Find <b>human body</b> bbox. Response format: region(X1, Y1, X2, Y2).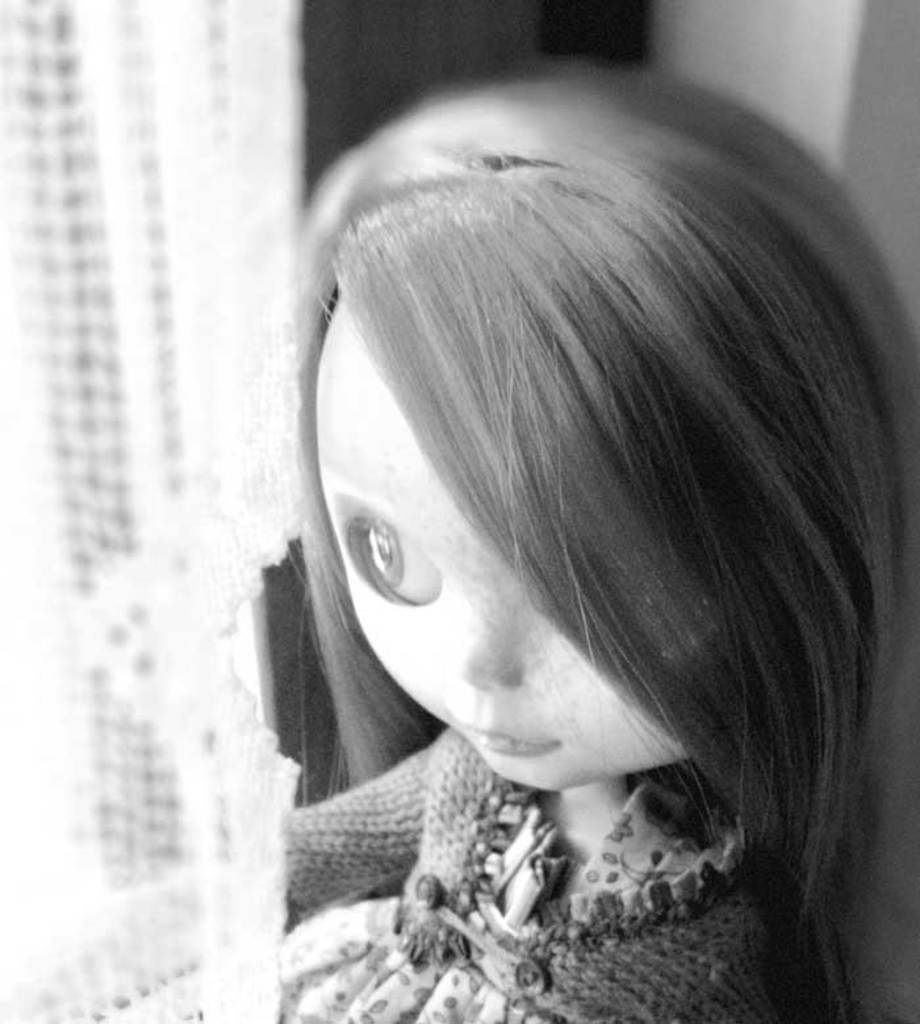
region(206, 60, 919, 1010).
